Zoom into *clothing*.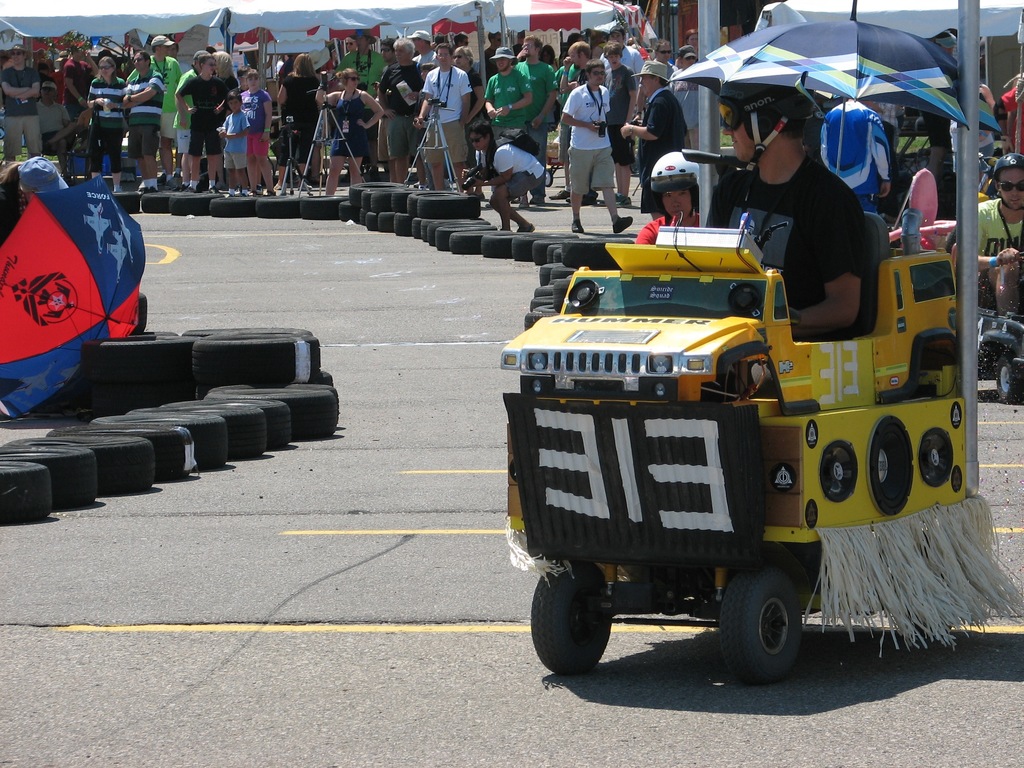
Zoom target: crop(490, 138, 547, 204).
